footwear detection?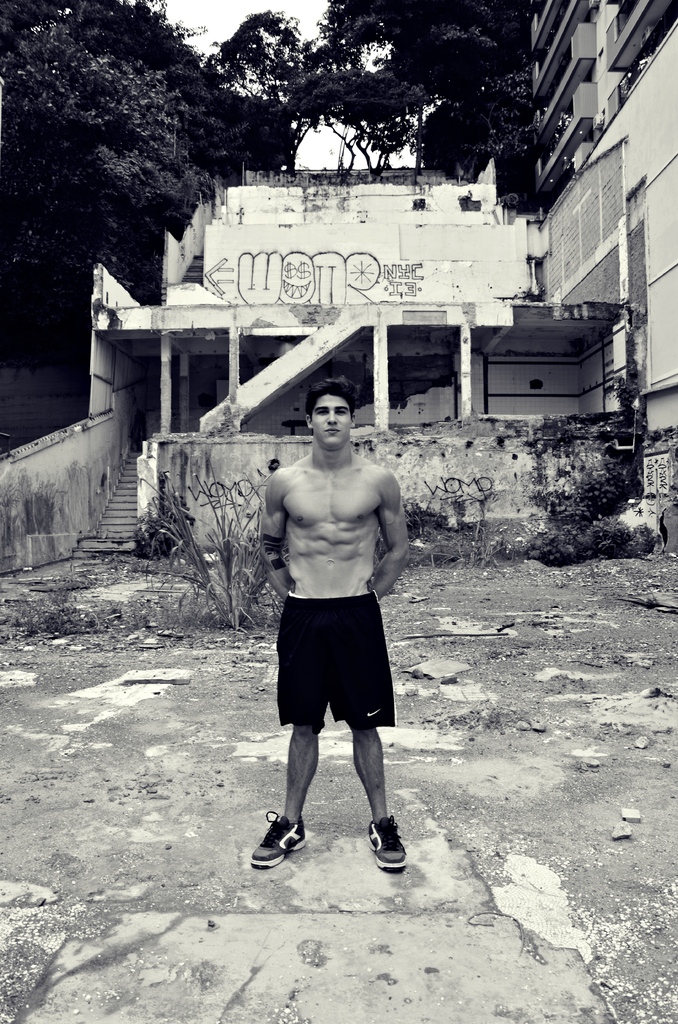
left=248, top=801, right=311, bottom=870
